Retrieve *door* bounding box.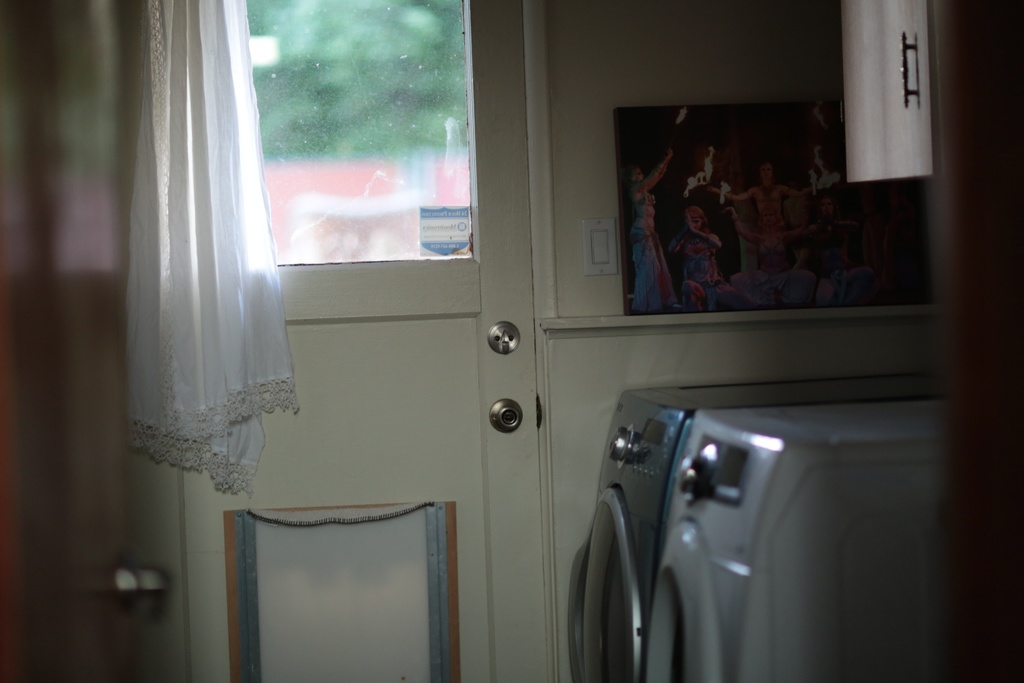
Bounding box: l=141, t=0, r=943, b=682.
